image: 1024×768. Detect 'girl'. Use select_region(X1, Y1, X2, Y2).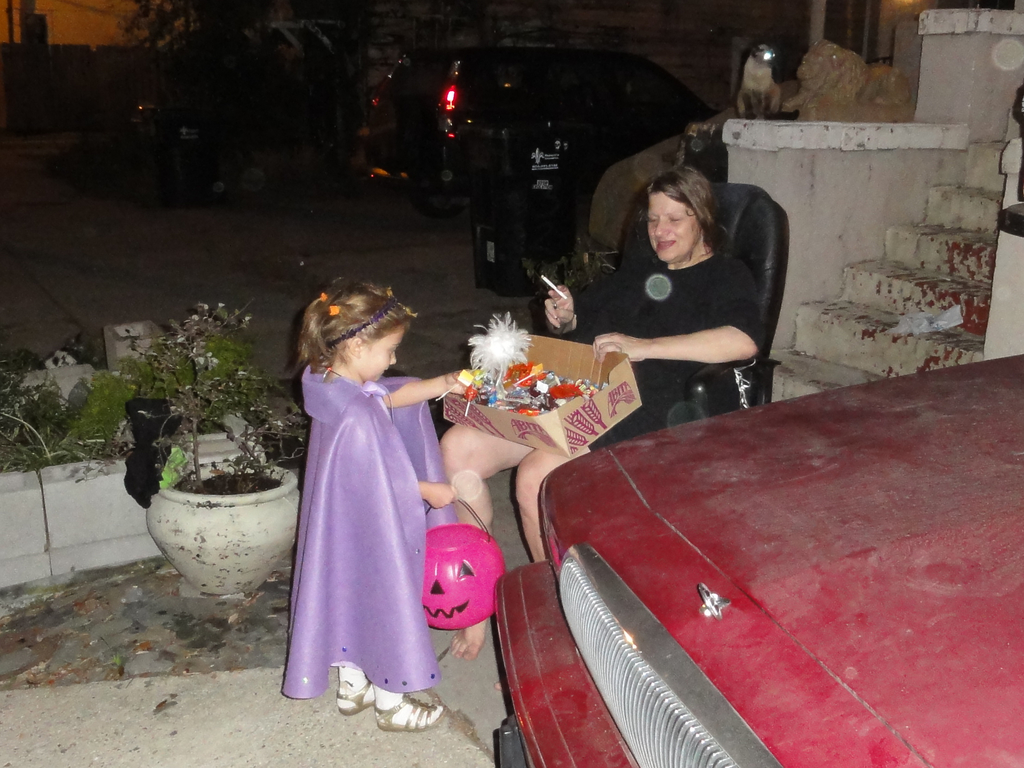
select_region(300, 272, 440, 739).
